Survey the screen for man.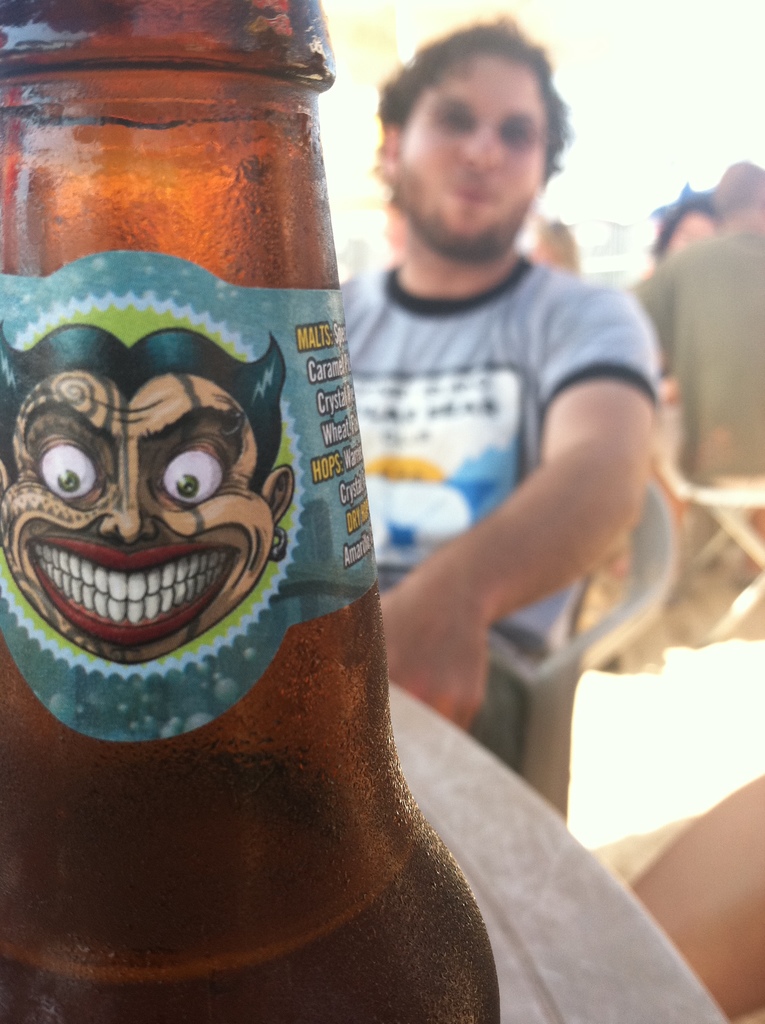
Survey found: (632, 160, 764, 478).
